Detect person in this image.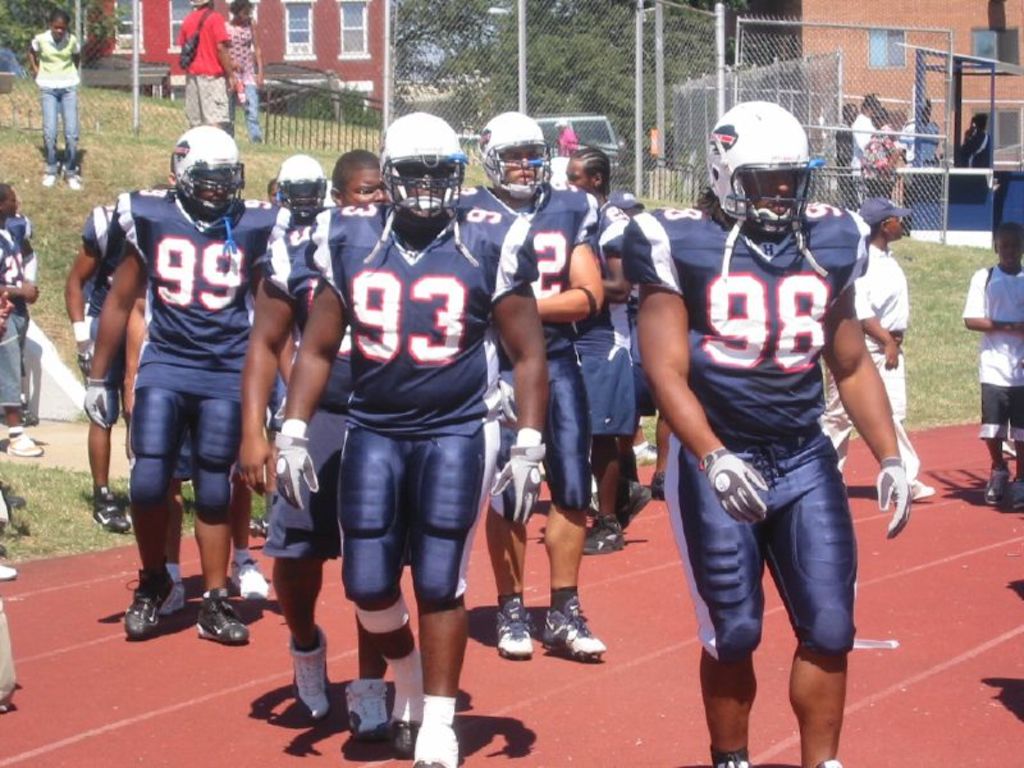
Detection: BBox(856, 109, 906, 195).
